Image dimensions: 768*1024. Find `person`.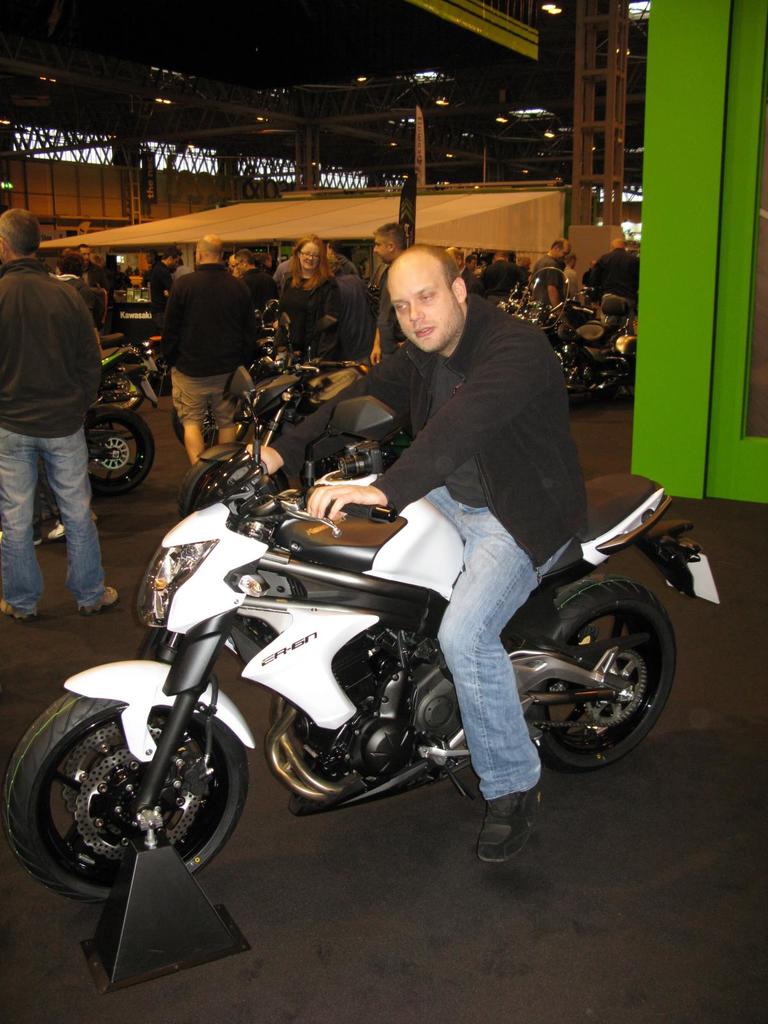
bbox(272, 239, 342, 358).
